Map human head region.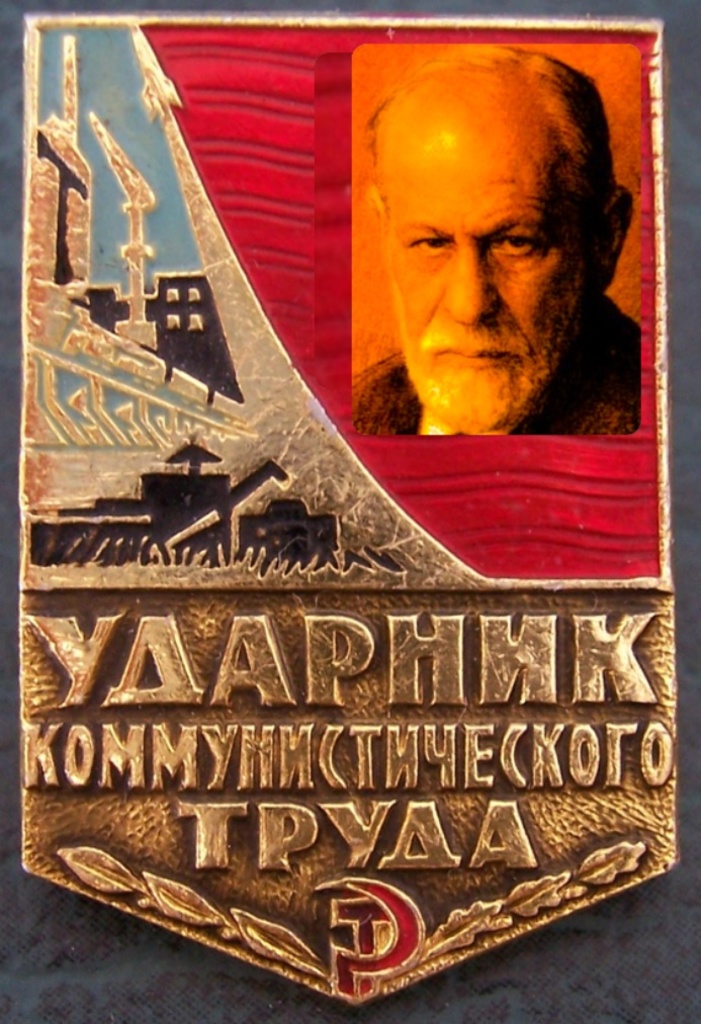
Mapped to detection(345, 37, 634, 444).
